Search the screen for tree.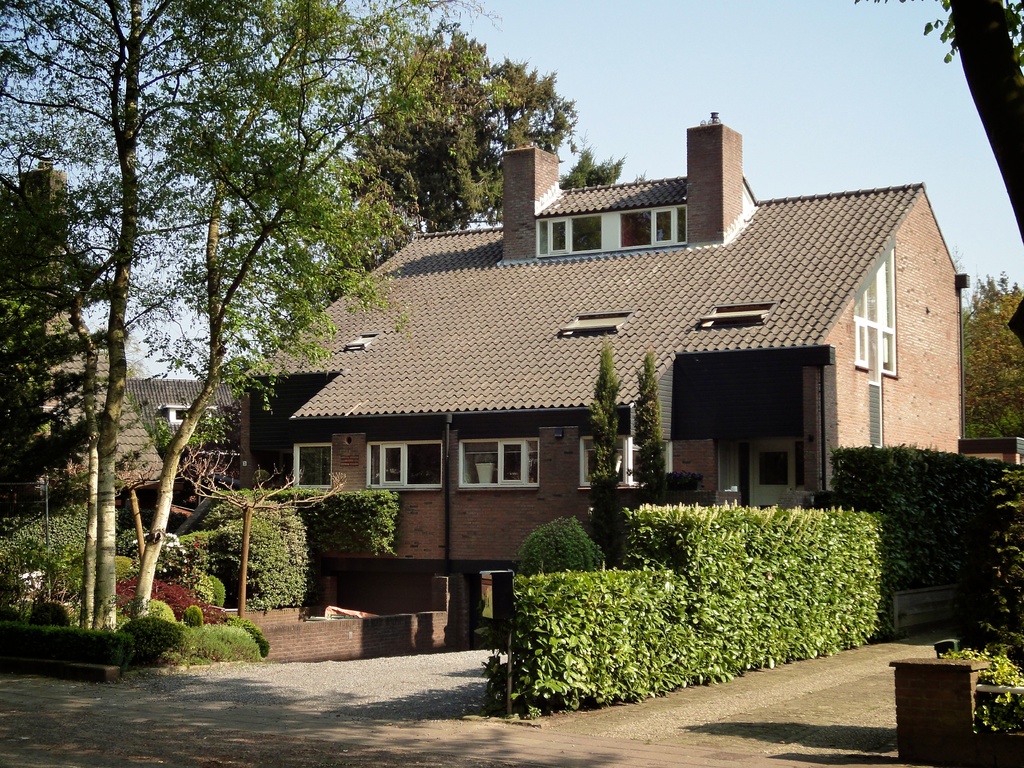
Found at l=984, t=460, r=1022, b=678.
